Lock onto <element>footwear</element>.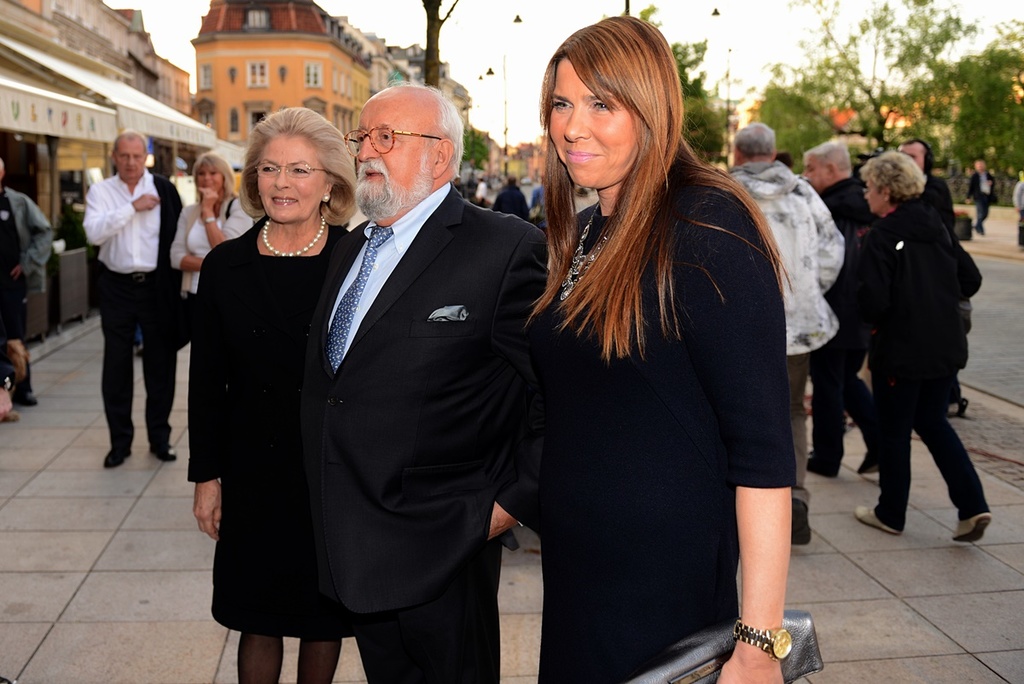
Locked: detection(950, 513, 991, 544).
